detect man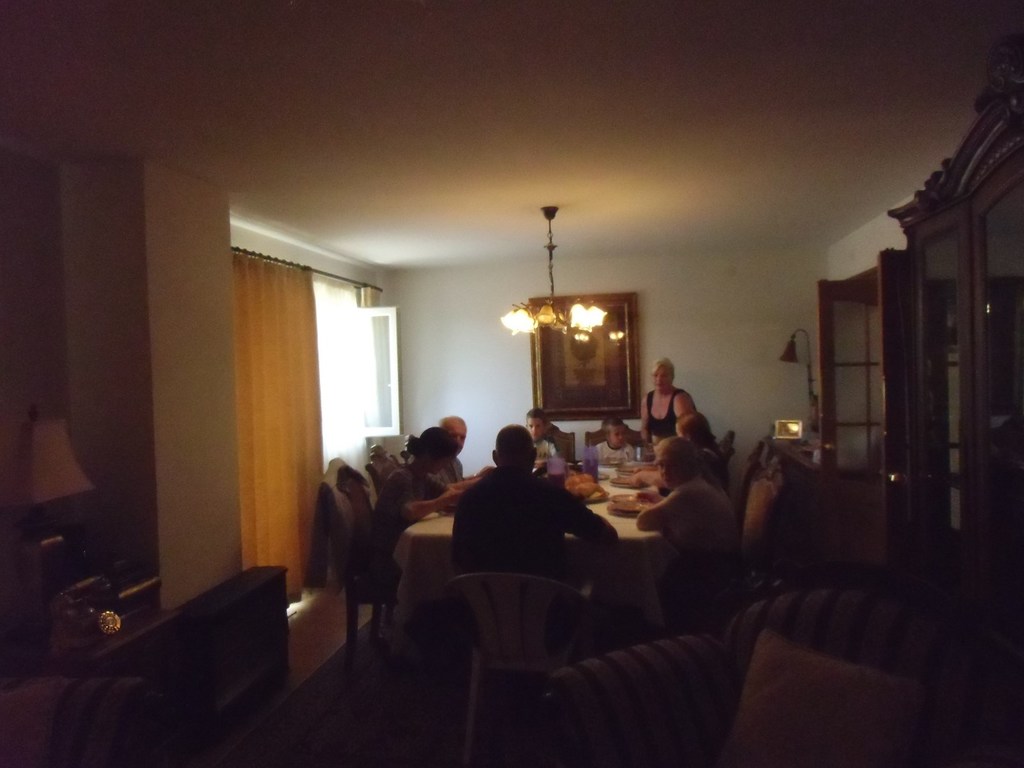
select_region(404, 415, 468, 470)
